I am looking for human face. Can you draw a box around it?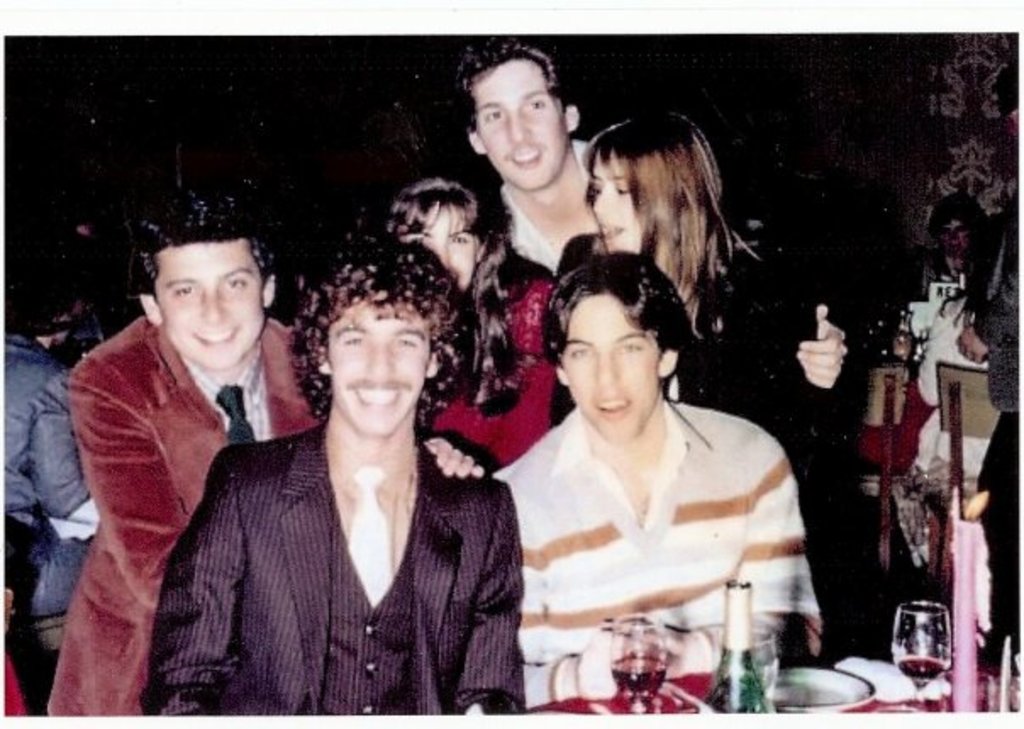
Sure, the bounding box is x1=561, y1=295, x2=656, y2=432.
